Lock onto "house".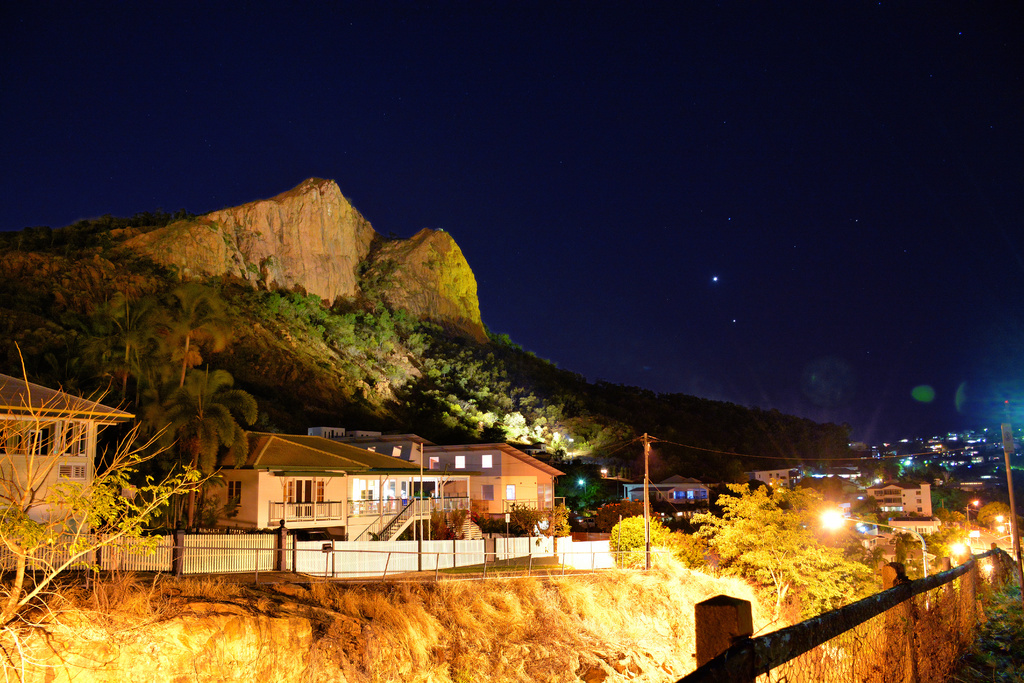
Locked: detection(617, 468, 708, 508).
